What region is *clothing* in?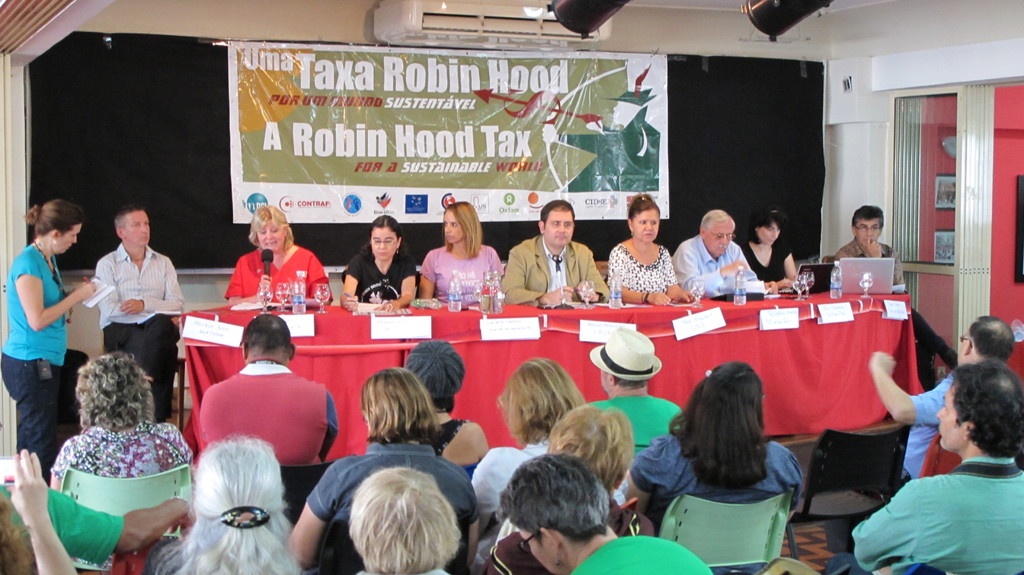
<box>420,241,502,303</box>.
